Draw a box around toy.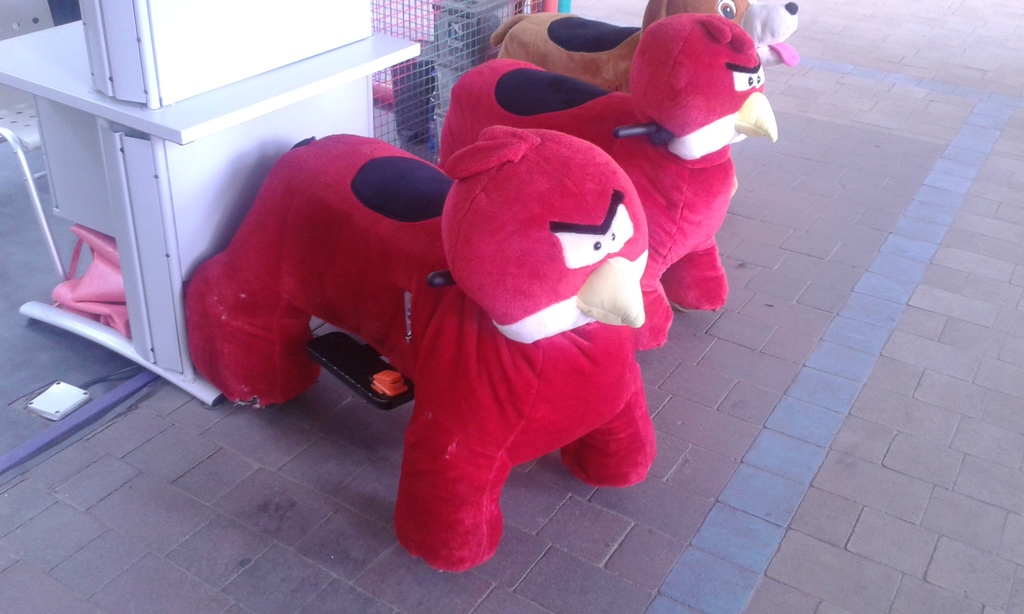
436, 12, 780, 350.
